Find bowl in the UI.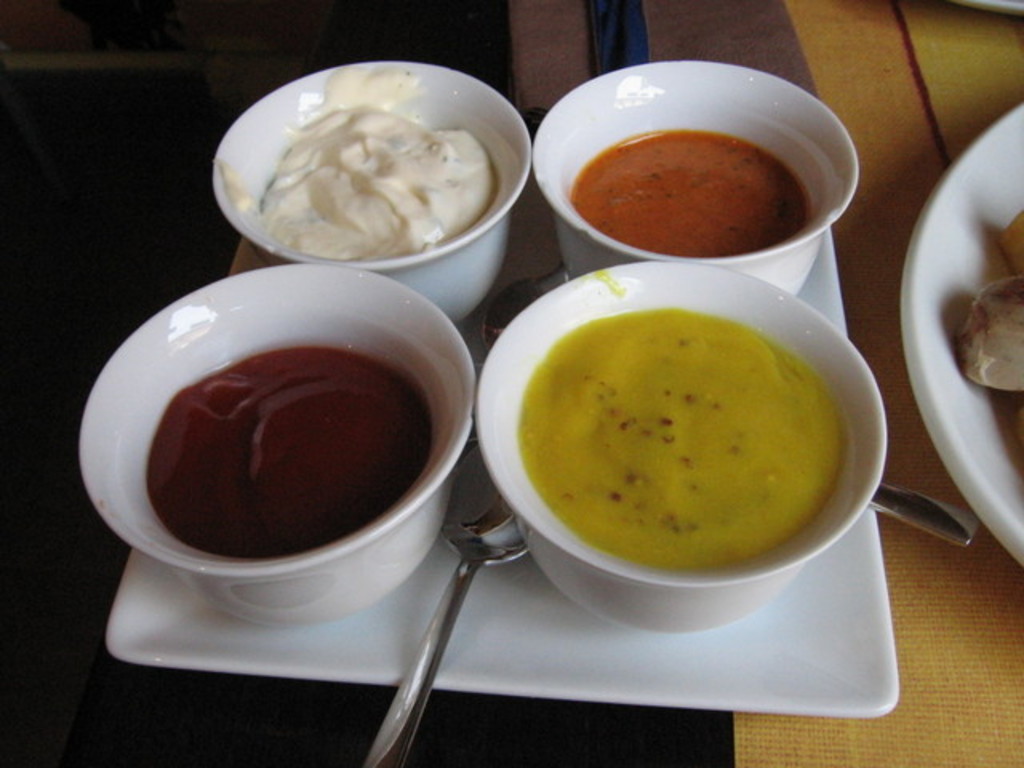
UI element at 78, 262, 475, 627.
